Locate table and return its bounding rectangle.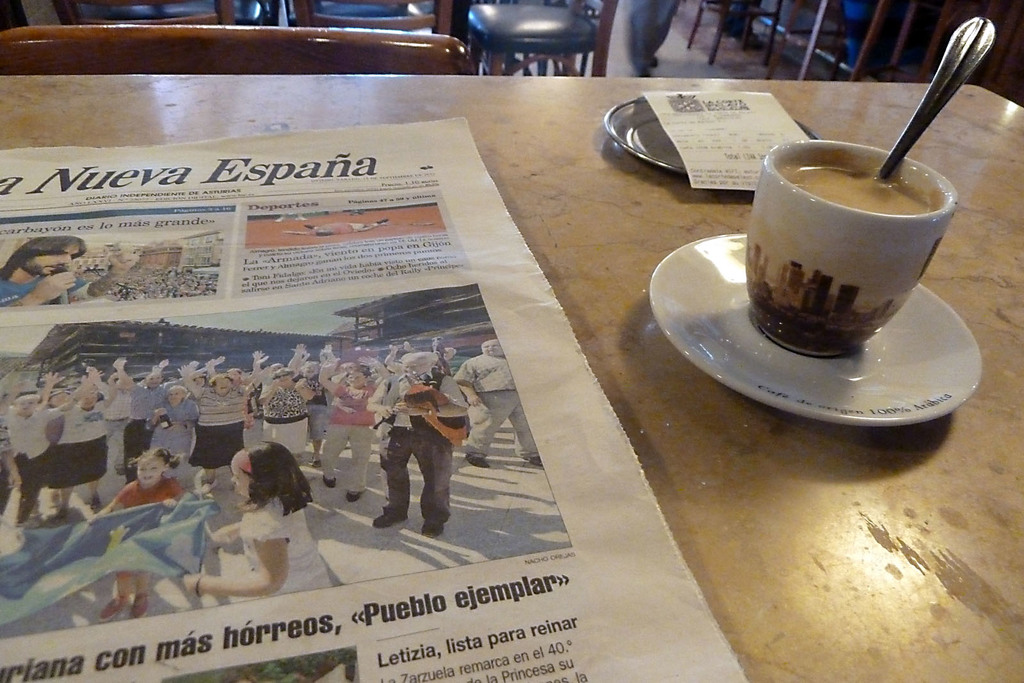
left=11, top=70, right=987, bottom=677.
